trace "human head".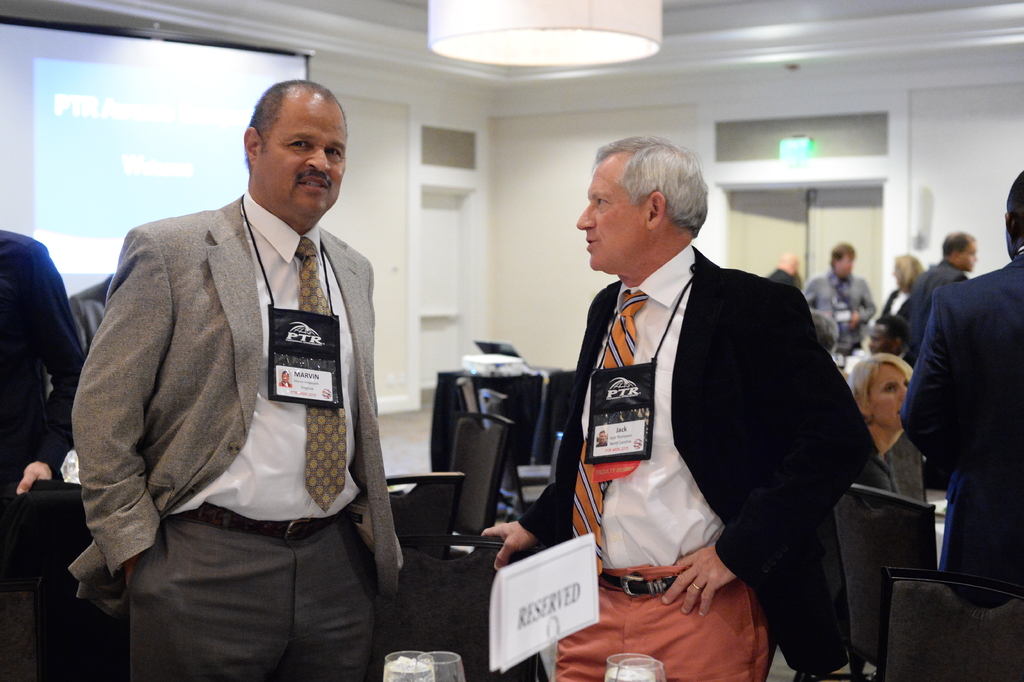
Traced to locate(573, 137, 710, 283).
